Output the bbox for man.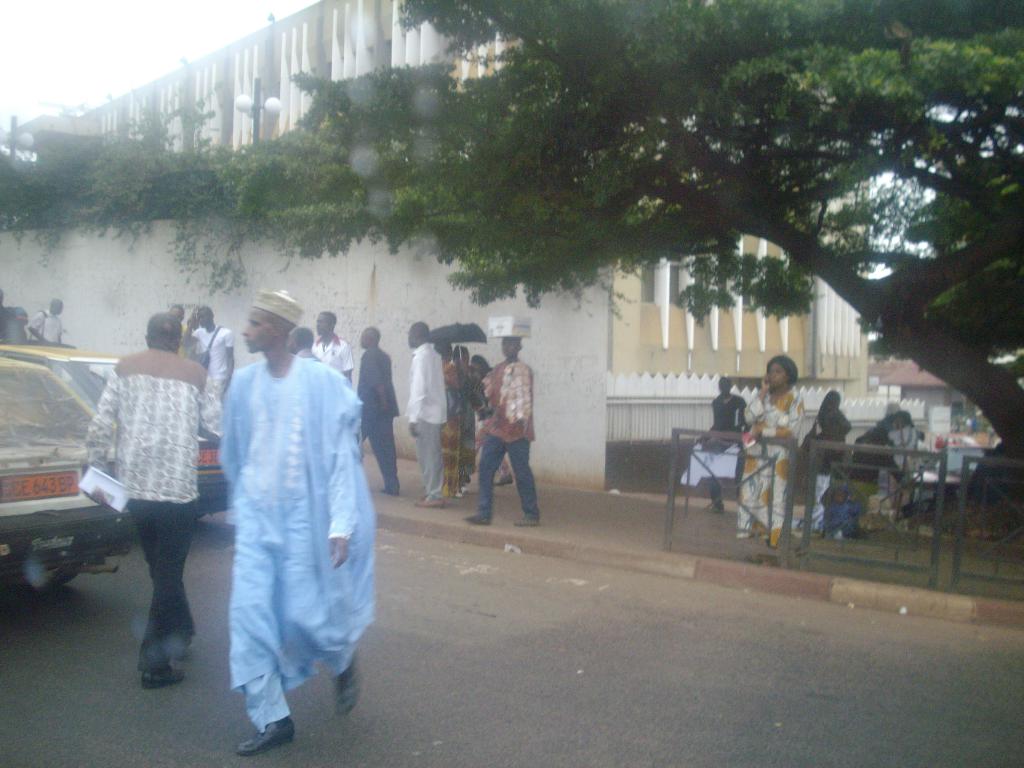
[708, 371, 737, 431].
